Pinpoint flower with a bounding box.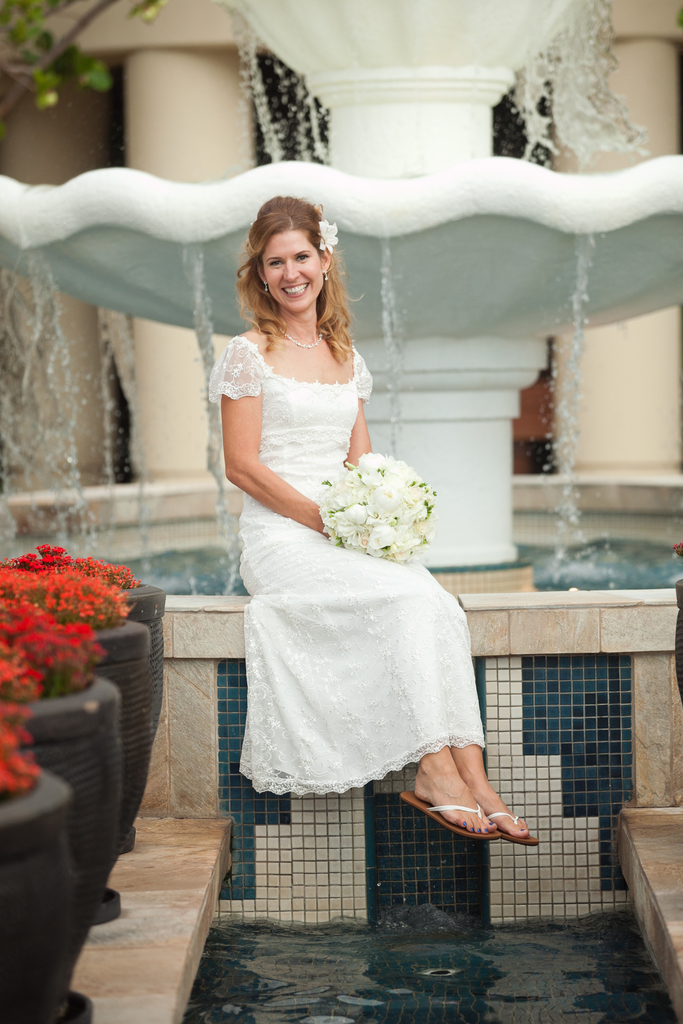
<region>35, 85, 57, 111</region>.
